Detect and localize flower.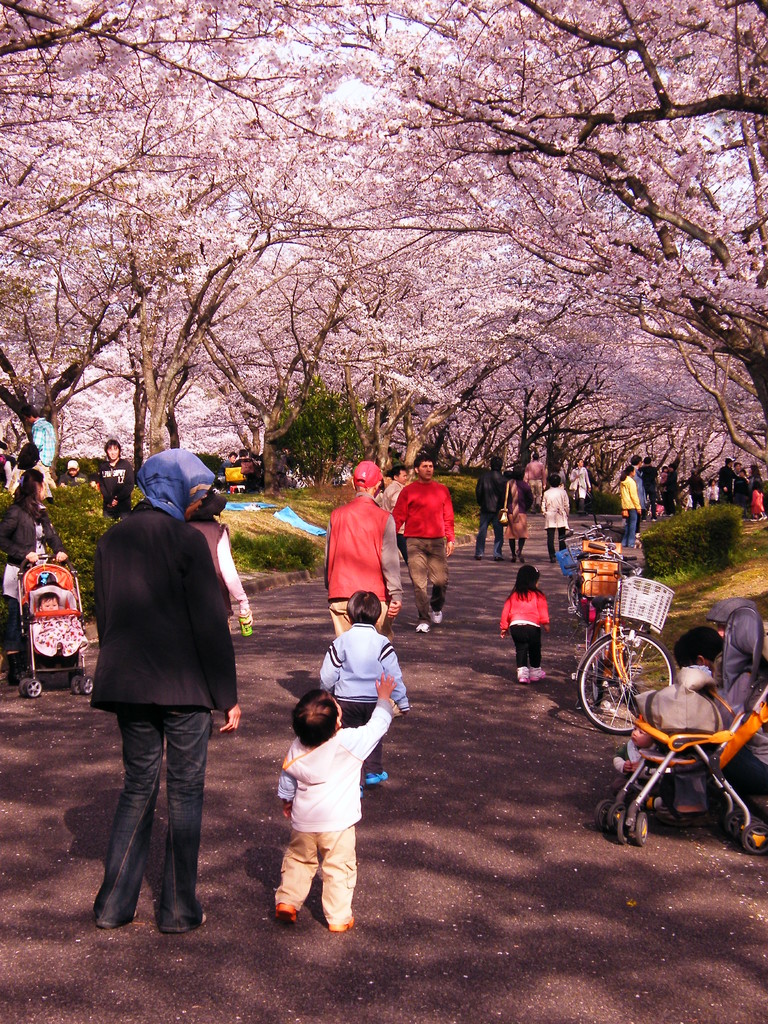
Localized at (left=493, top=279, right=533, bottom=328).
